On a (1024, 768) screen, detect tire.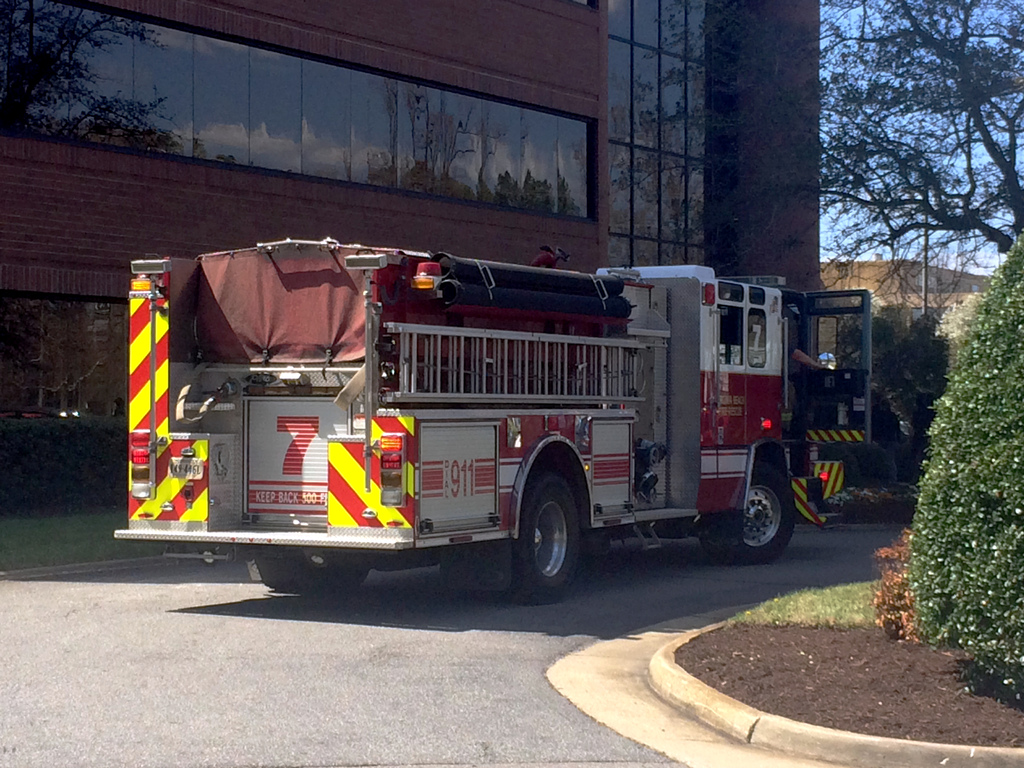
<box>253,556,368,596</box>.
